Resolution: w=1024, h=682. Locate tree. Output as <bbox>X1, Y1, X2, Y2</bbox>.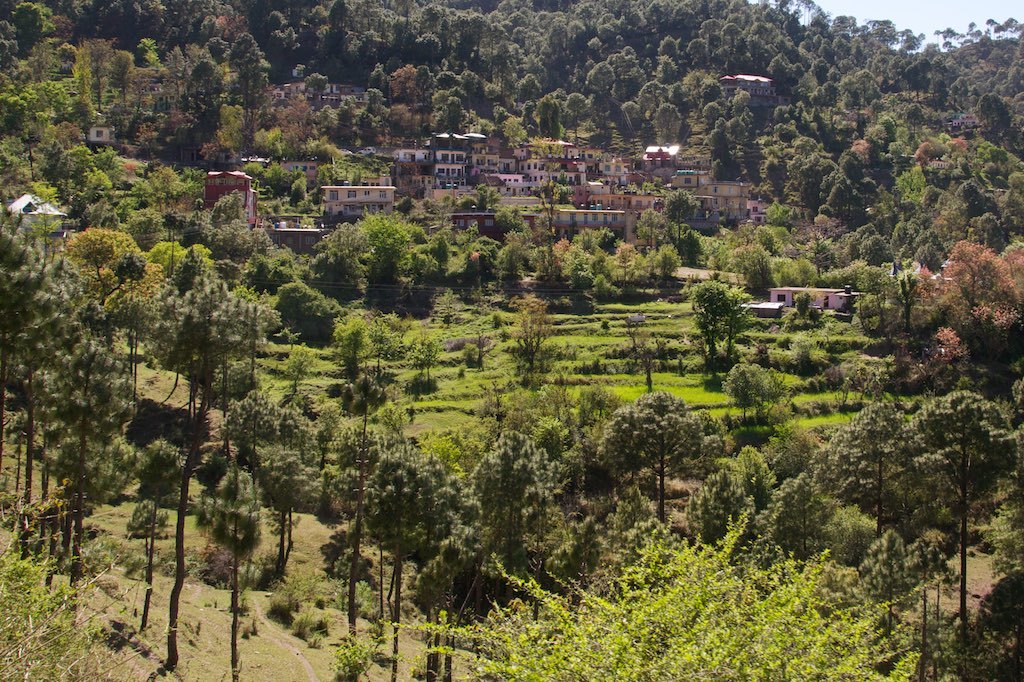
<bbox>628, 134, 648, 161</bbox>.
